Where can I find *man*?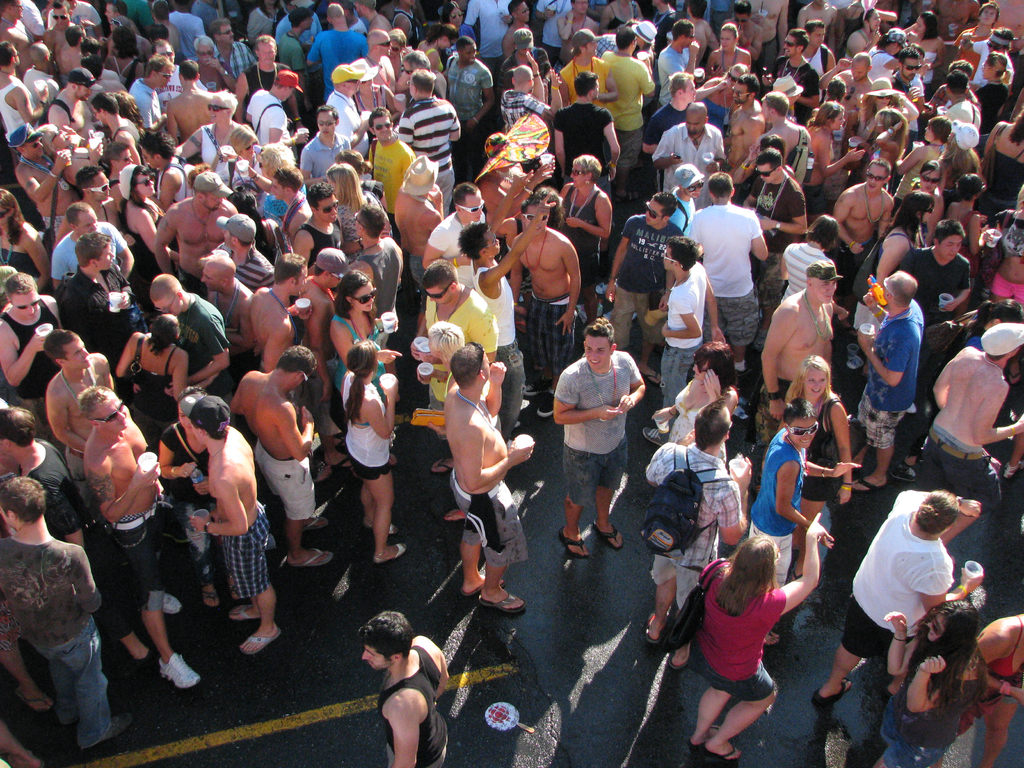
You can find it at 502:42:559:120.
